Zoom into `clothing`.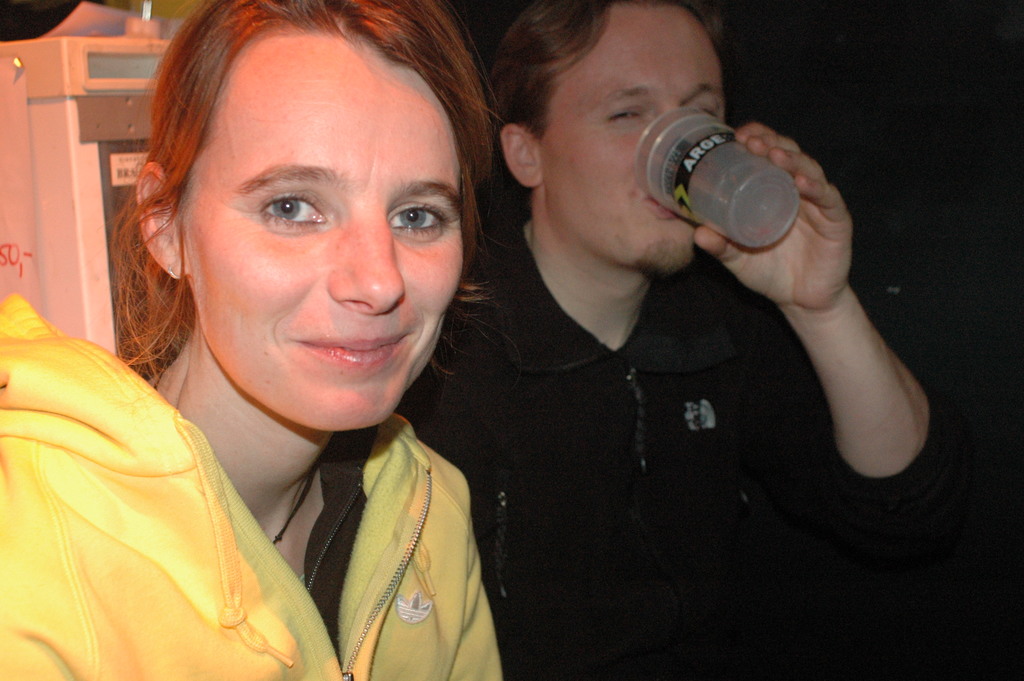
Zoom target: Rect(0, 292, 494, 677).
